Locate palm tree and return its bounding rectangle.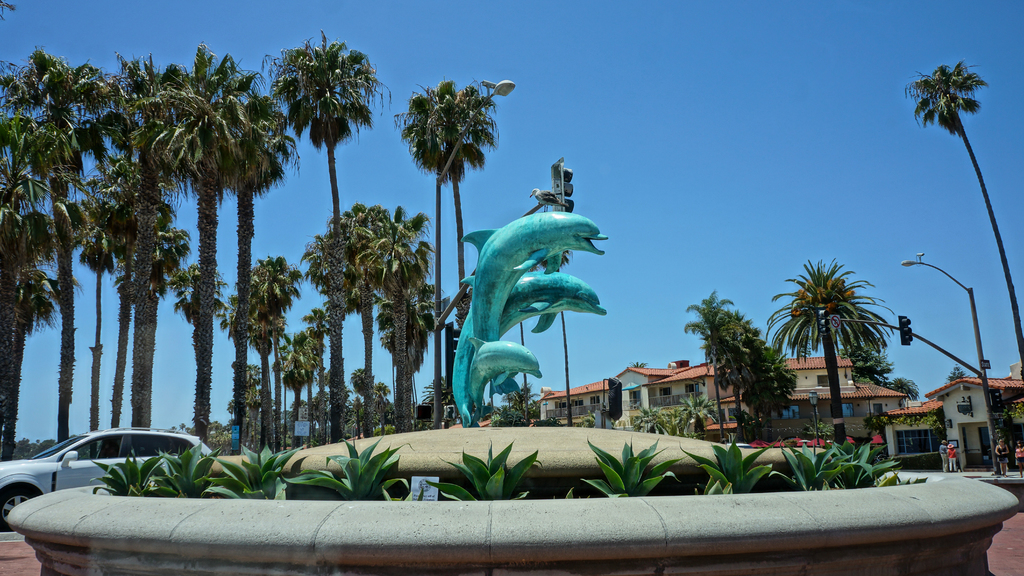
select_region(72, 172, 131, 448).
